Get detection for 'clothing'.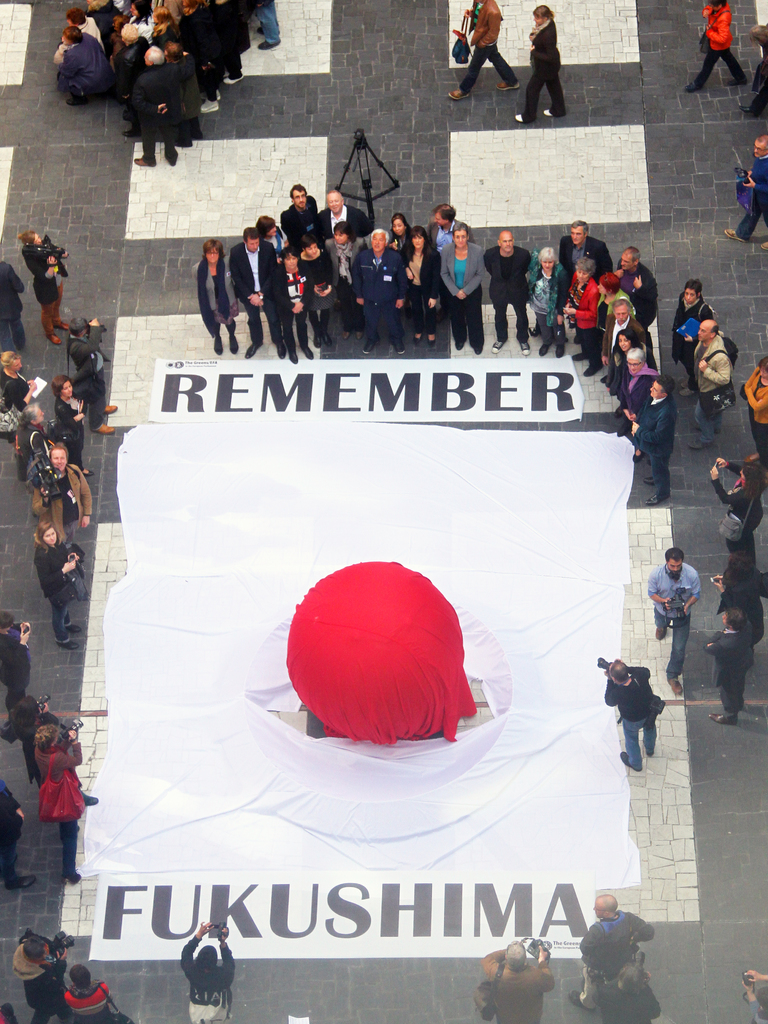
Detection: pyautogui.locateOnScreen(612, 649, 675, 776).
